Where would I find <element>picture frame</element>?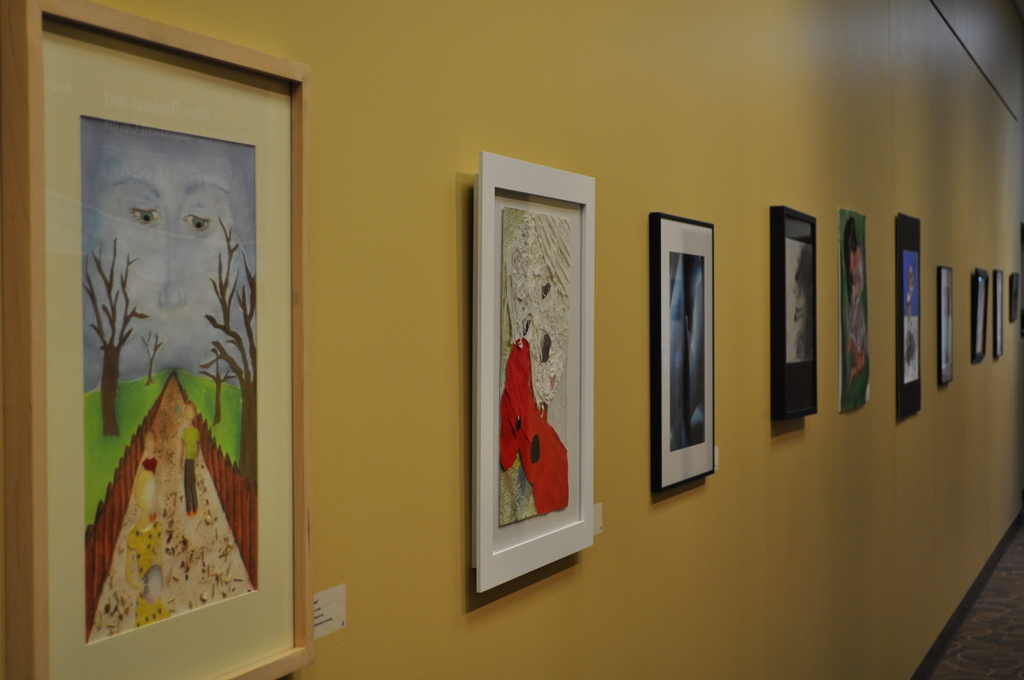
At box=[1010, 275, 1023, 327].
